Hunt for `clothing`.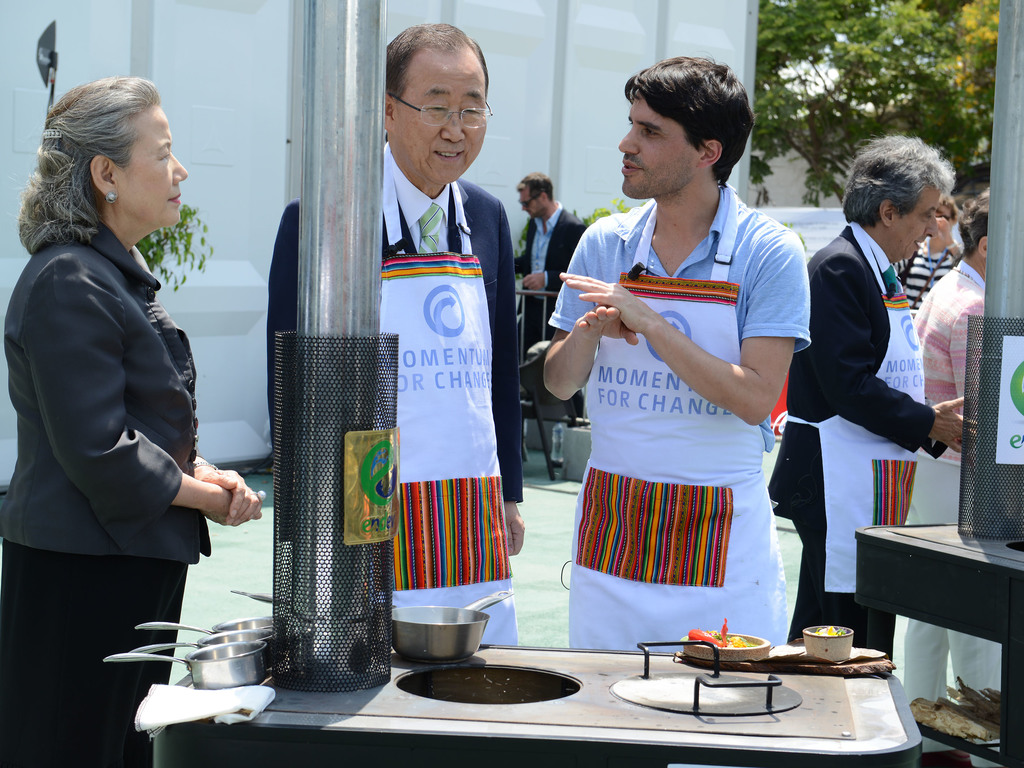
Hunted down at bbox=(0, 209, 212, 767).
